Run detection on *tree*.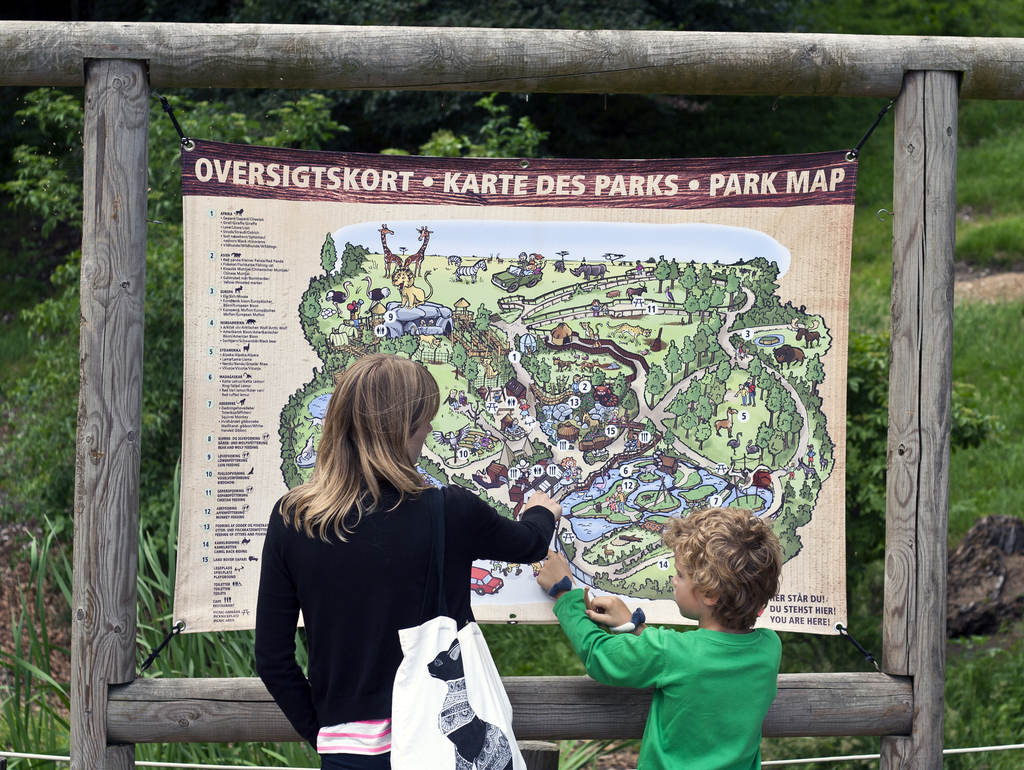
Result: crop(538, 335, 551, 358).
